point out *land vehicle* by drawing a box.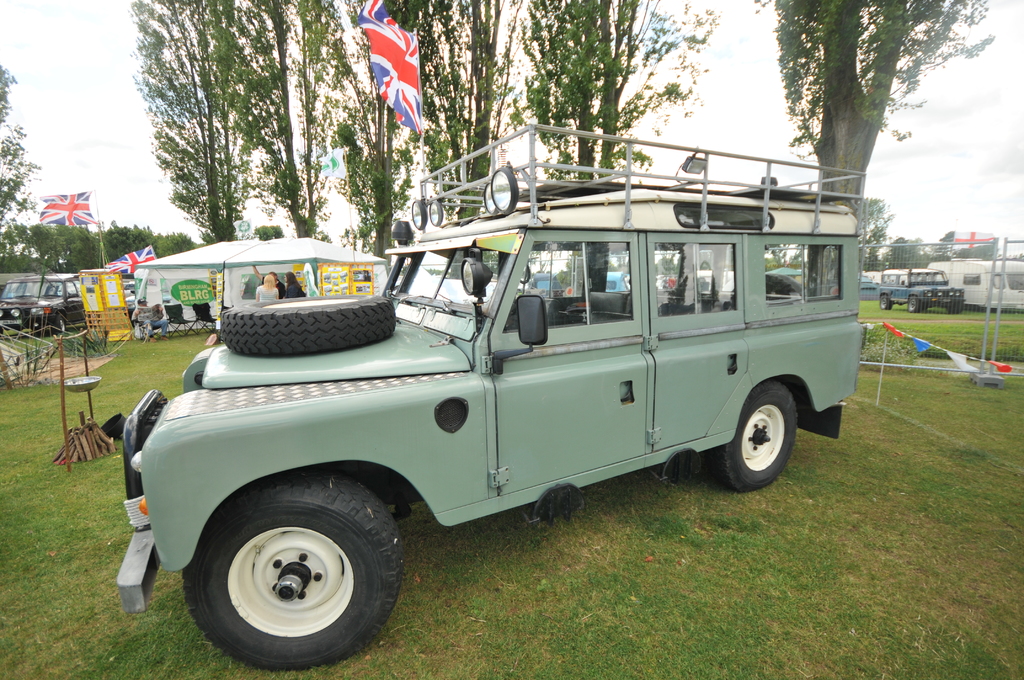
detection(874, 265, 966, 312).
